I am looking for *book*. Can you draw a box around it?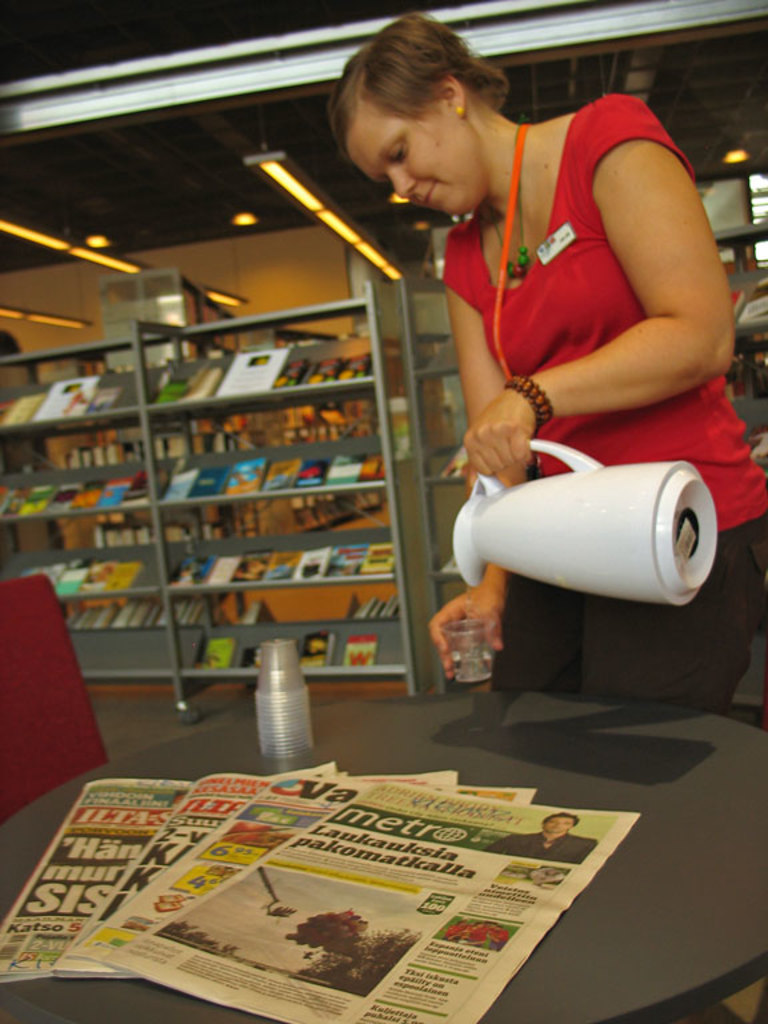
Sure, the bounding box is 340/640/377/668.
